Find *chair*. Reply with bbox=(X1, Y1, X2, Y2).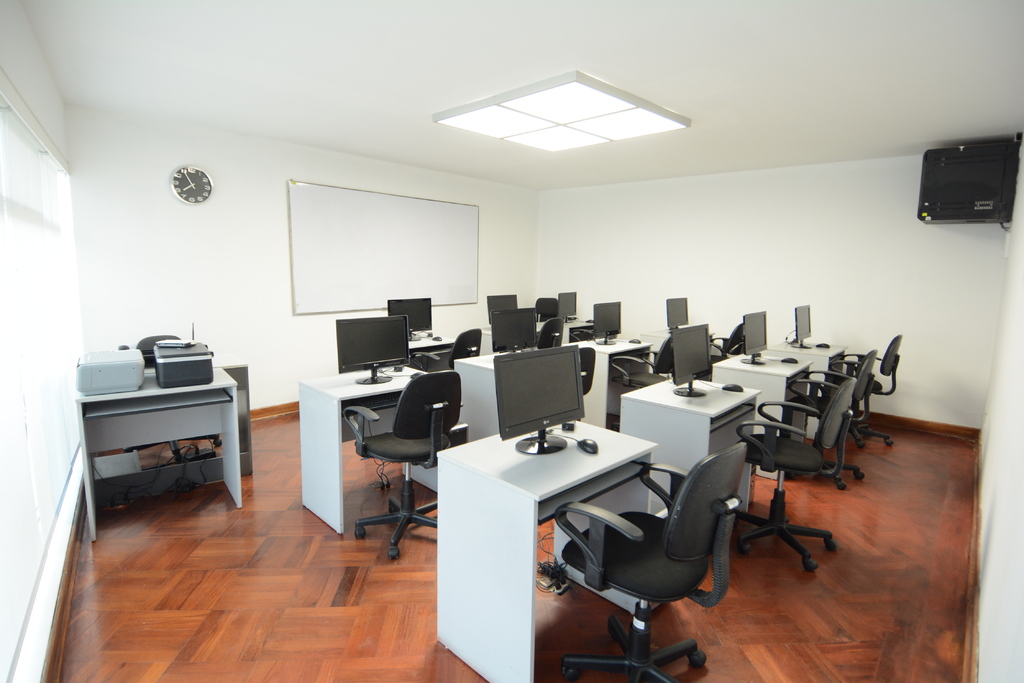
bbox=(344, 364, 470, 567).
